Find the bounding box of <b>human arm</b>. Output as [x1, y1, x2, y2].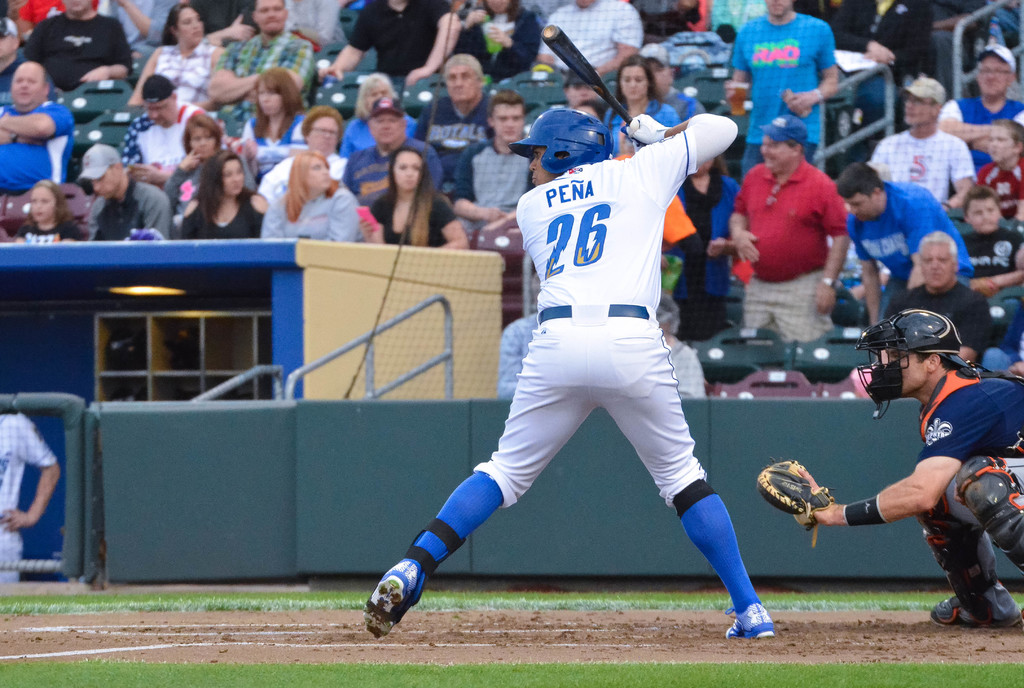
[900, 194, 936, 289].
